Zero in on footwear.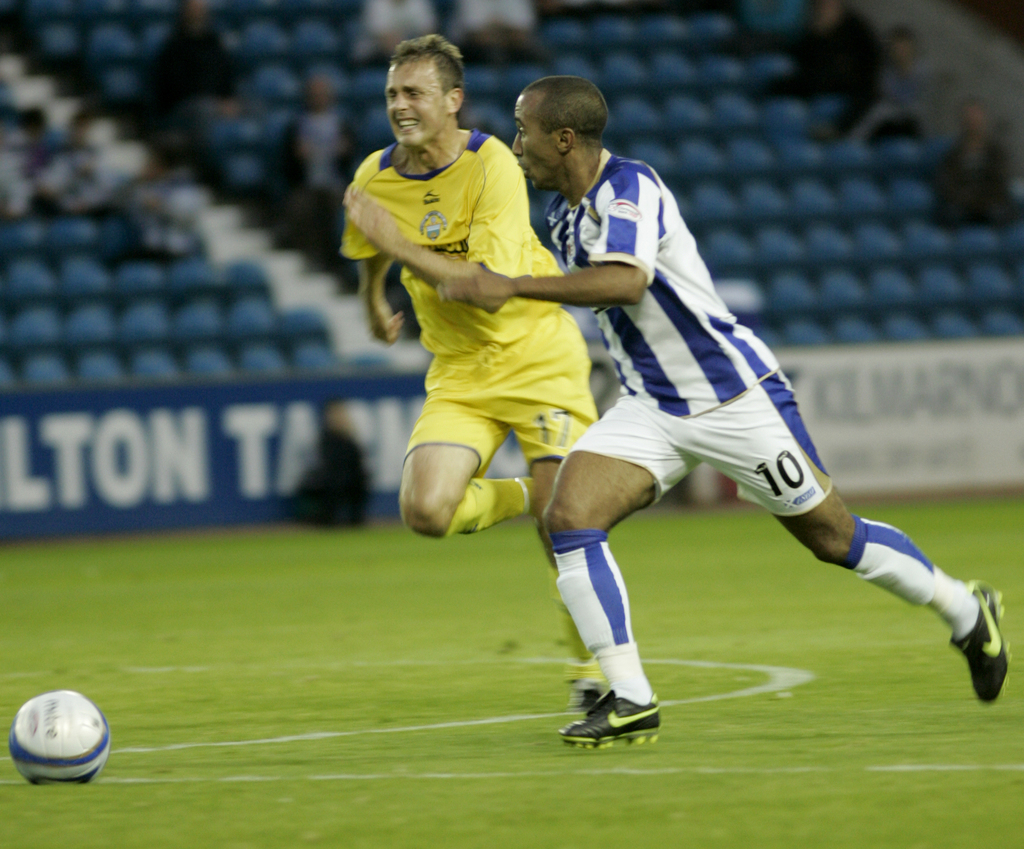
Zeroed in: (572,686,669,759).
